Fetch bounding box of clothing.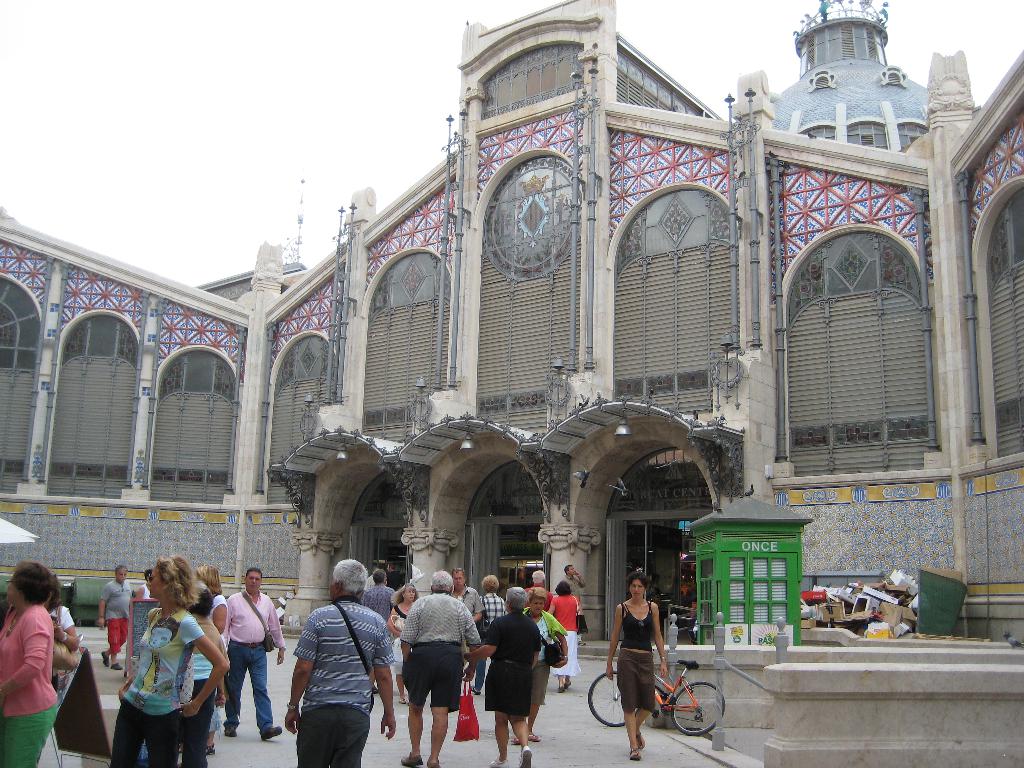
Bbox: {"x1": 105, "y1": 574, "x2": 136, "y2": 657}.
